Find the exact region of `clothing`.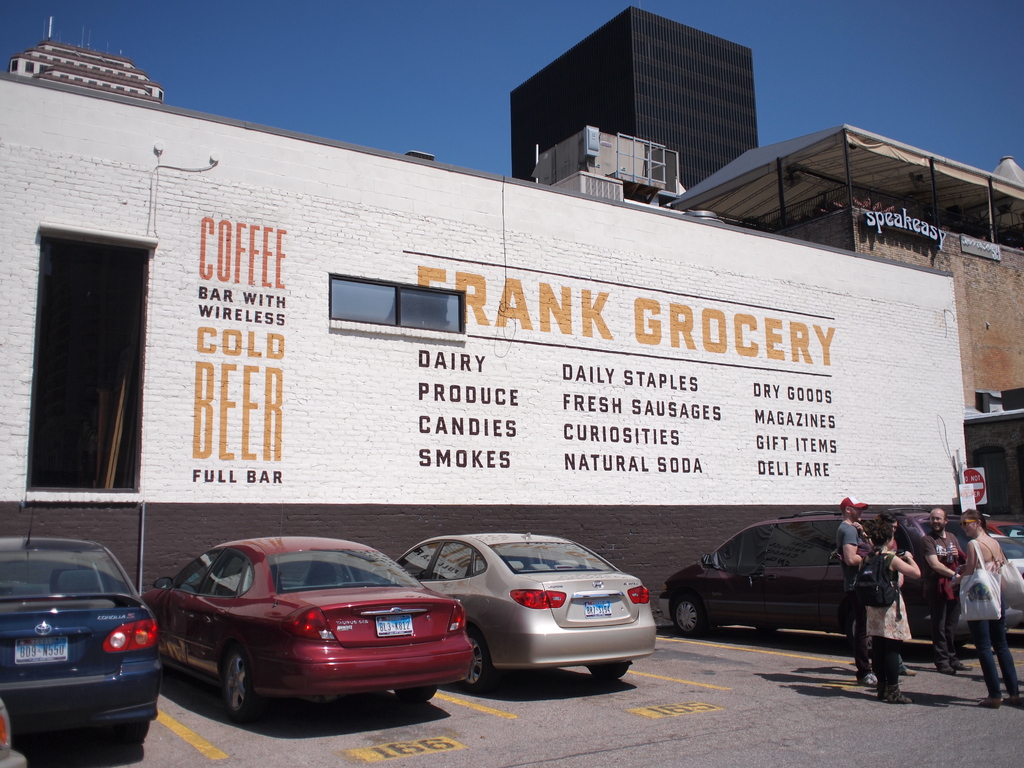
Exact region: crop(922, 534, 972, 666).
